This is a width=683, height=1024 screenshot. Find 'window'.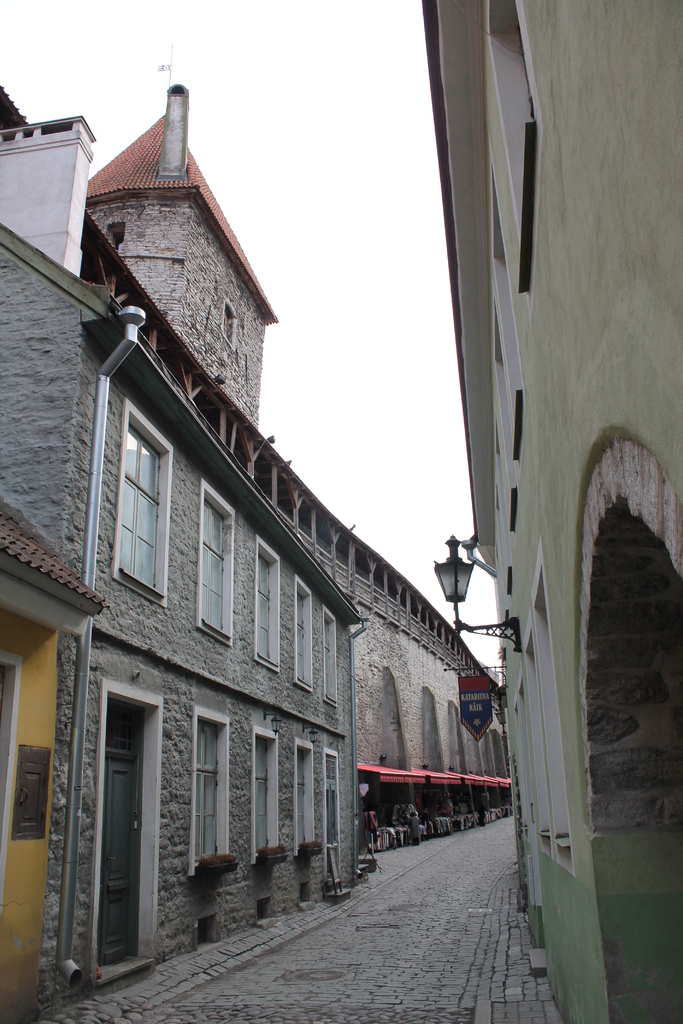
Bounding box: bbox=[88, 378, 174, 613].
